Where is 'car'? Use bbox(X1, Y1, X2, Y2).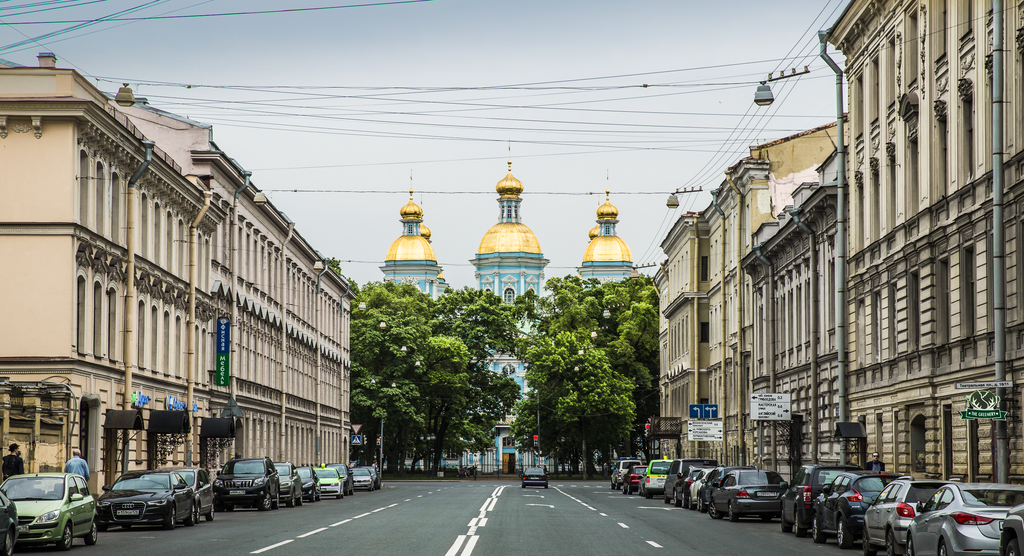
bbox(209, 454, 282, 514).
